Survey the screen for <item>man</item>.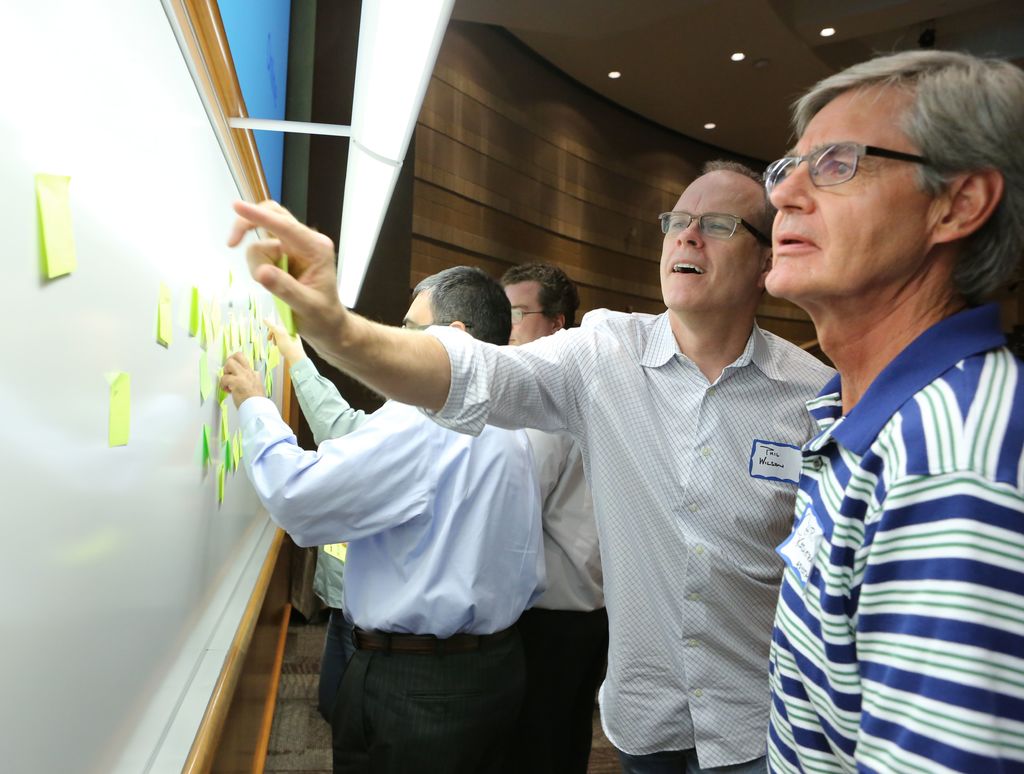
Survey found: x1=224, y1=265, x2=542, y2=773.
